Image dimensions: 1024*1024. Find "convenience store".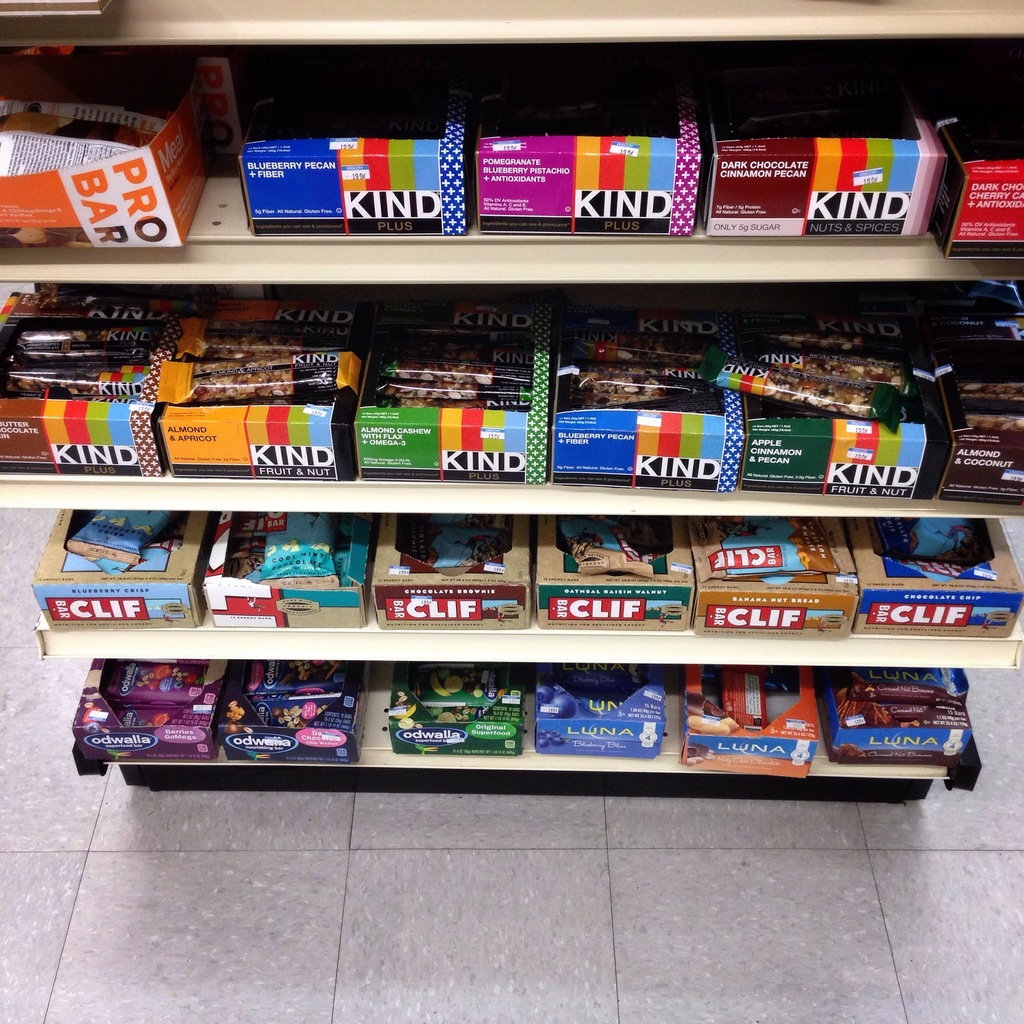
rect(0, 0, 1023, 1023).
